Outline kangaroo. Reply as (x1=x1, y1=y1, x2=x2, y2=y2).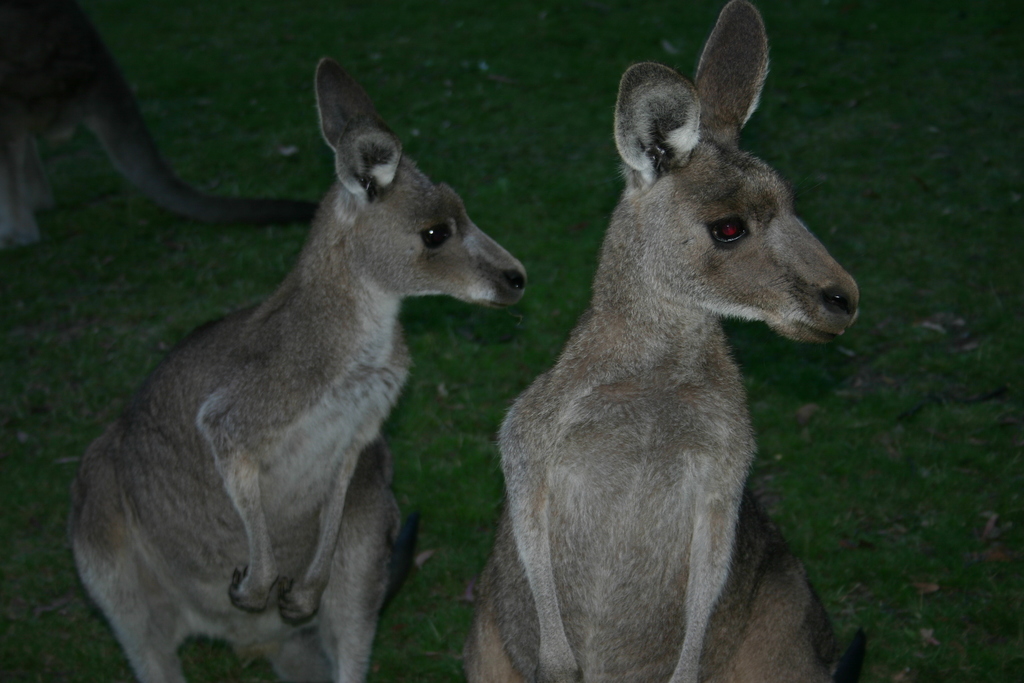
(x1=0, y1=0, x2=323, y2=270).
